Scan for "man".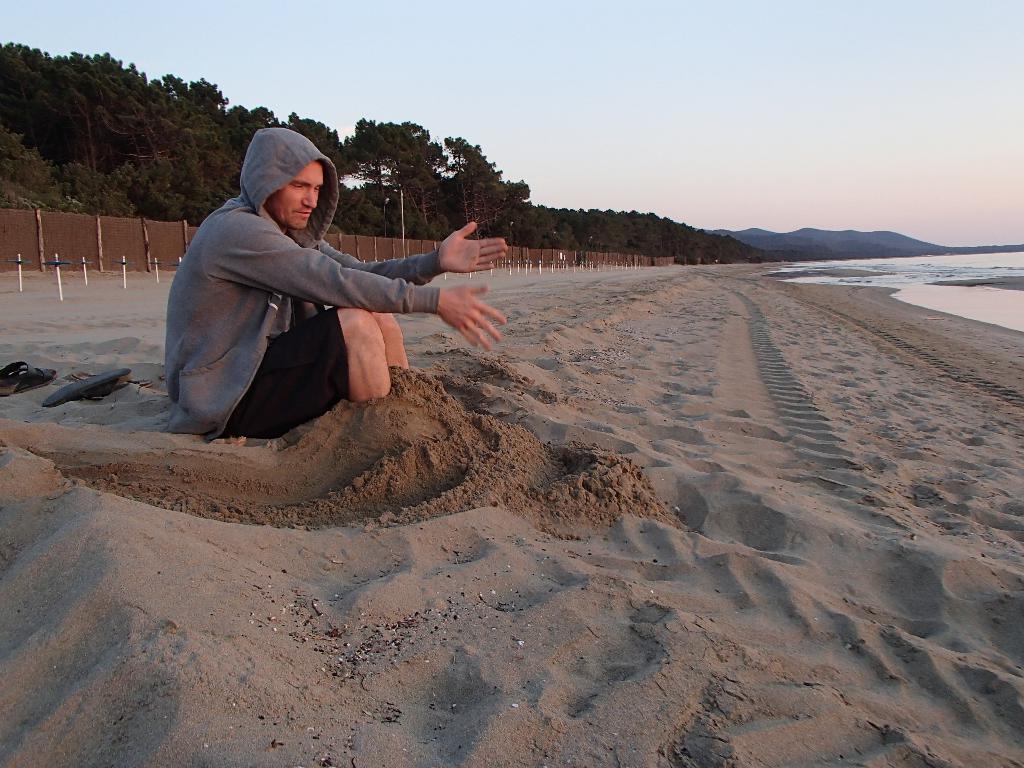
Scan result: region(156, 122, 513, 445).
